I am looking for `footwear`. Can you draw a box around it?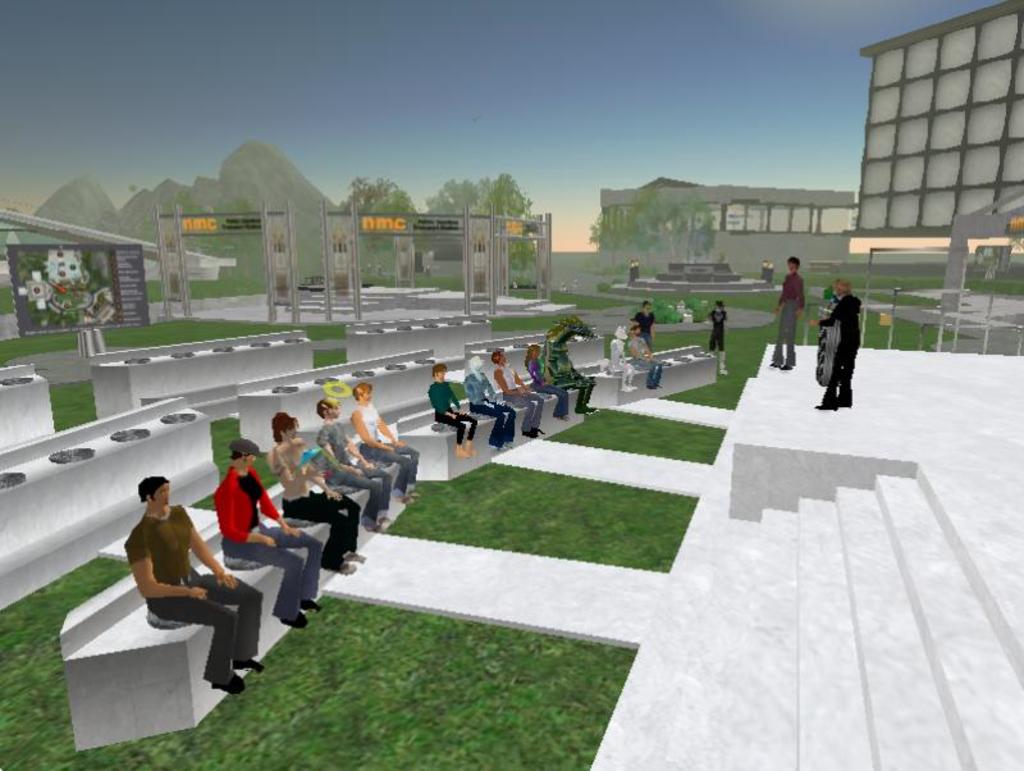
Sure, the bounding box is 524/429/539/437.
